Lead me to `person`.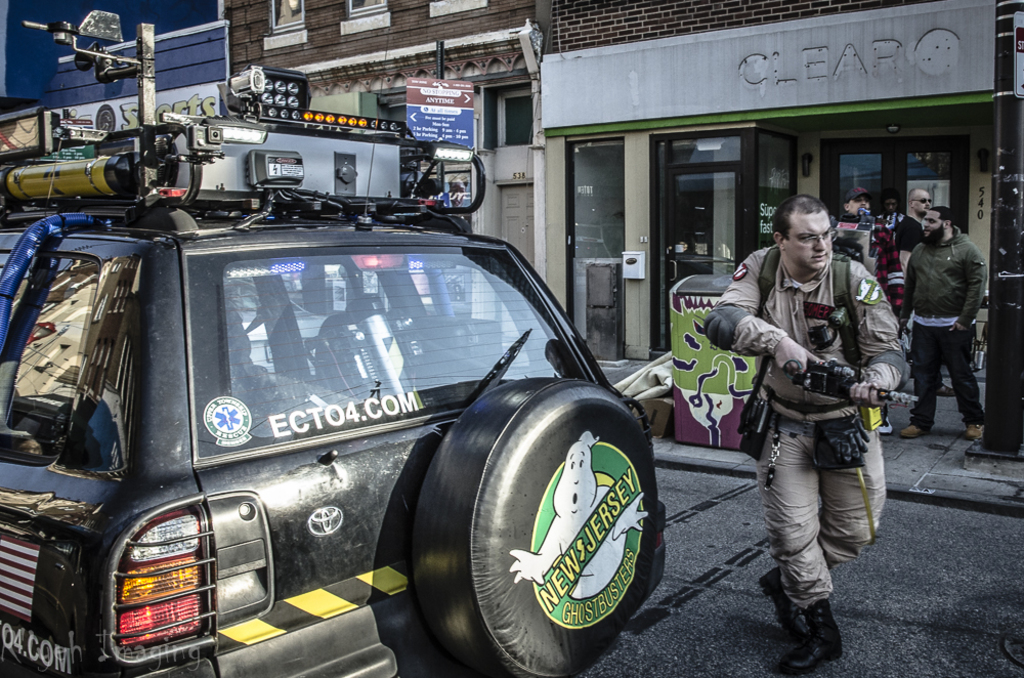
Lead to 701:194:904:677.
